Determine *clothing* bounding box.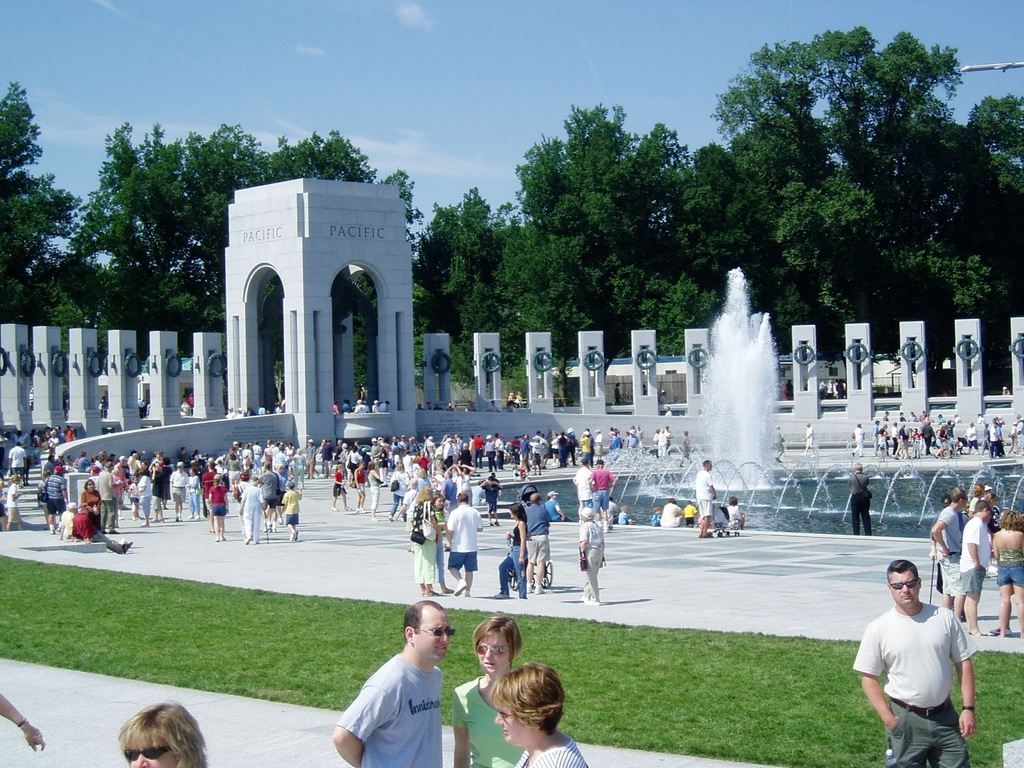
Determined: detection(275, 452, 288, 469).
